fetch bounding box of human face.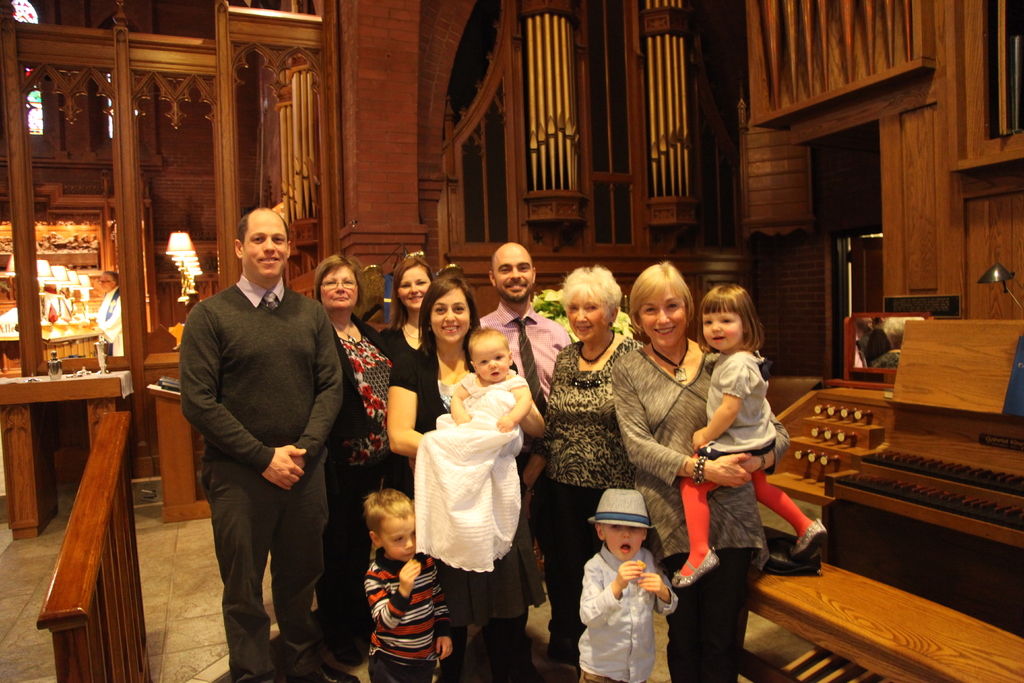
Bbox: (left=316, top=257, right=360, bottom=315).
